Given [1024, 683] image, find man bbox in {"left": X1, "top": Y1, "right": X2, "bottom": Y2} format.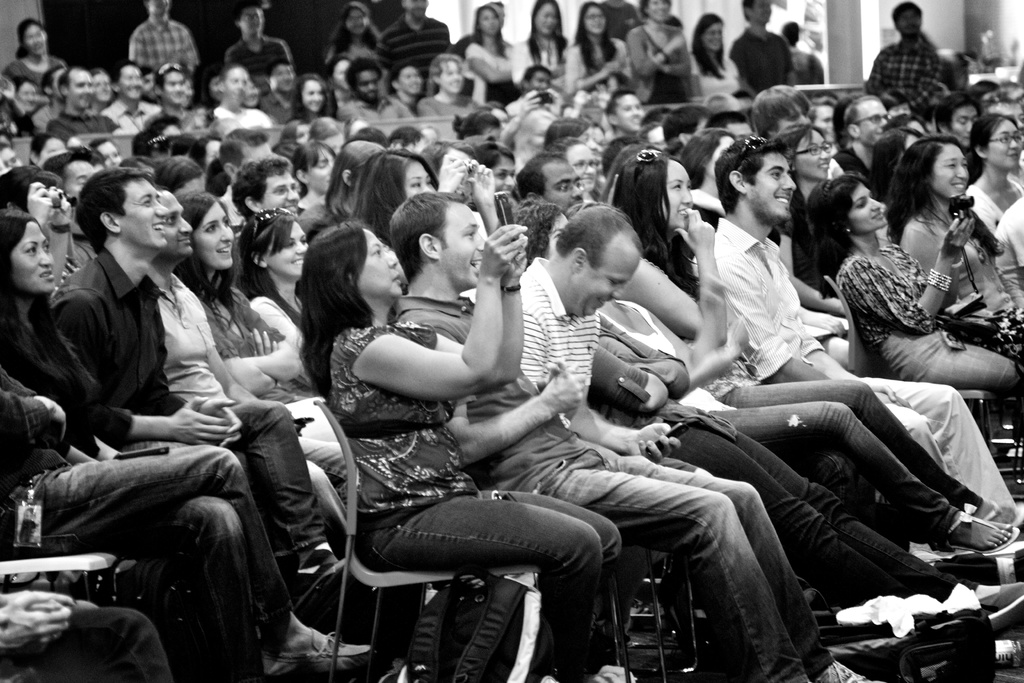
{"left": 830, "top": 91, "right": 893, "bottom": 184}.
